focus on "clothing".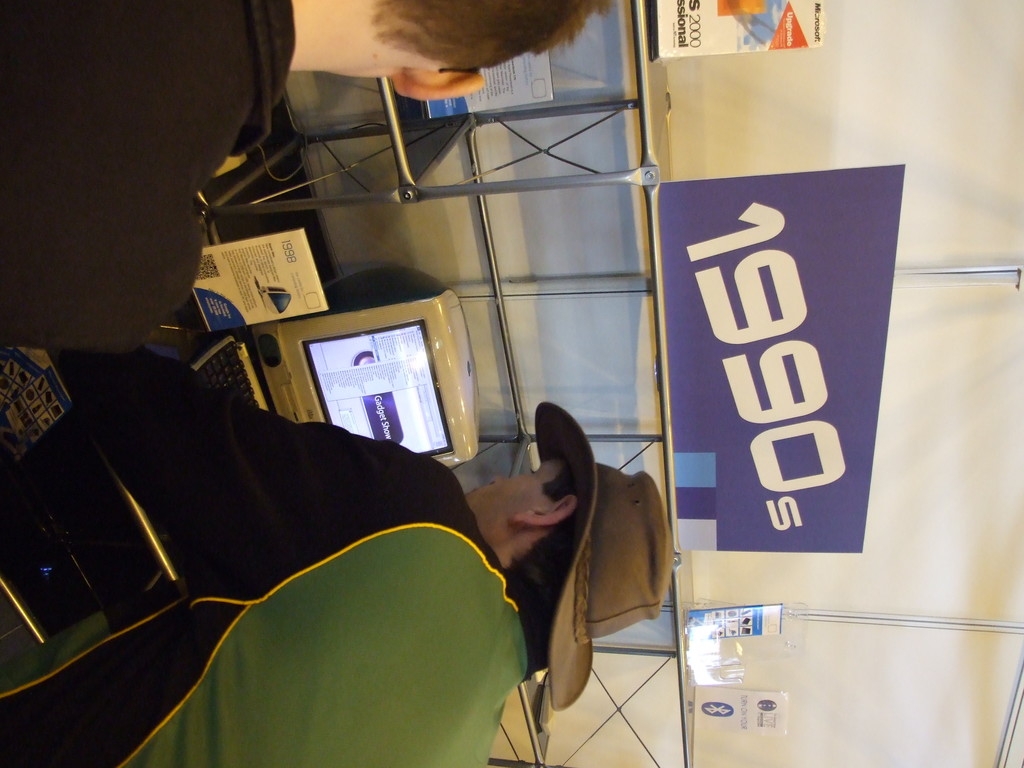
Focused at l=0, t=0, r=293, b=340.
